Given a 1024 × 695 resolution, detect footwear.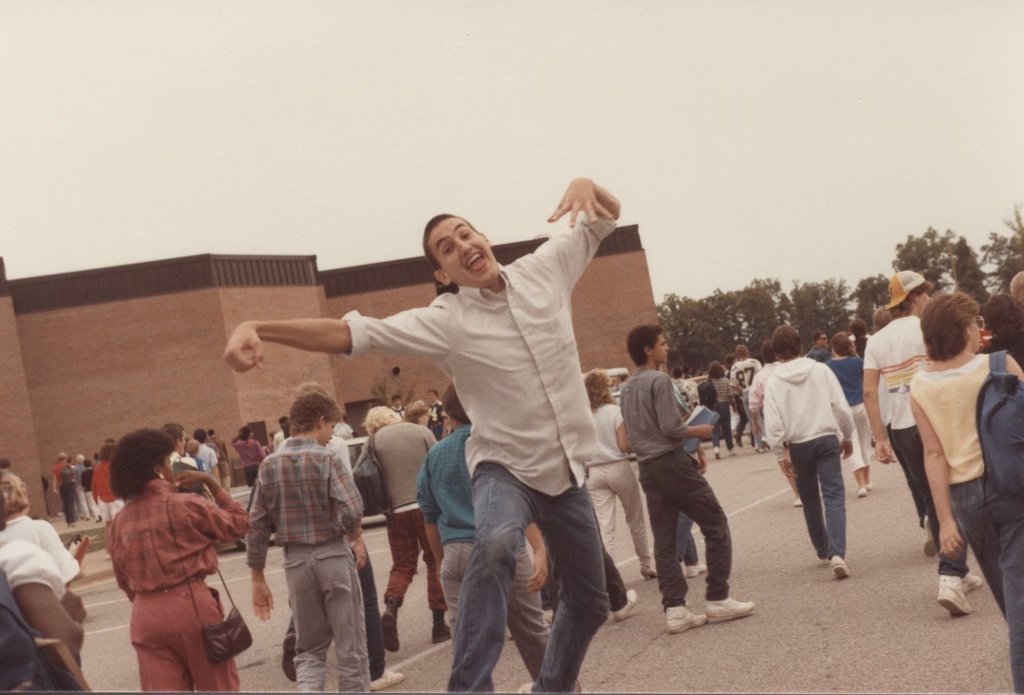
[left=287, top=632, right=302, bottom=683].
